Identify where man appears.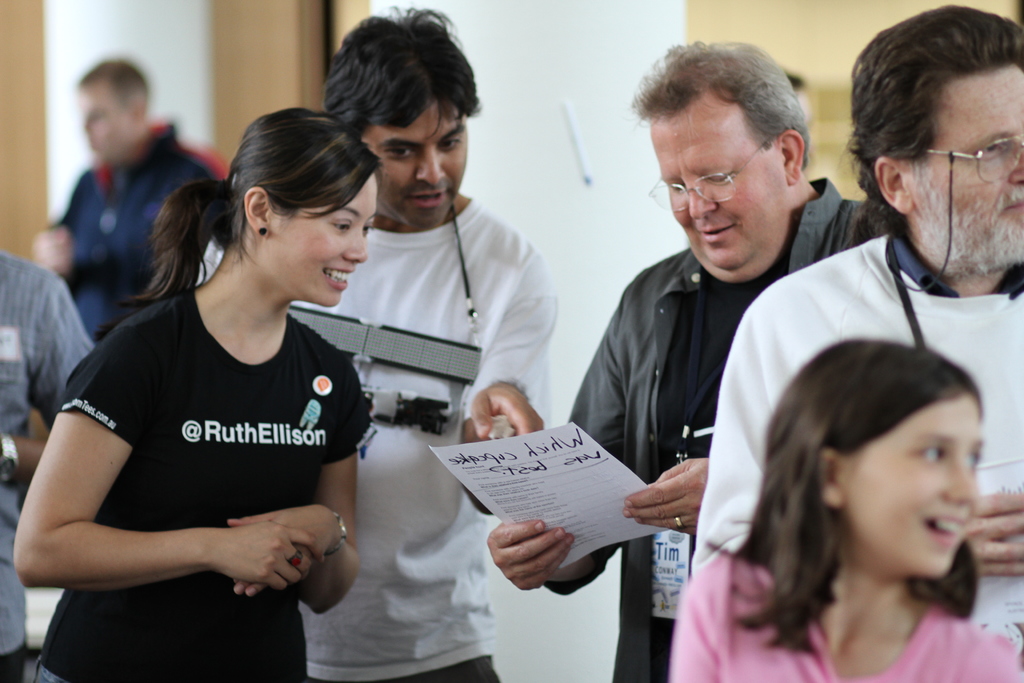
Appears at 0, 251, 93, 682.
